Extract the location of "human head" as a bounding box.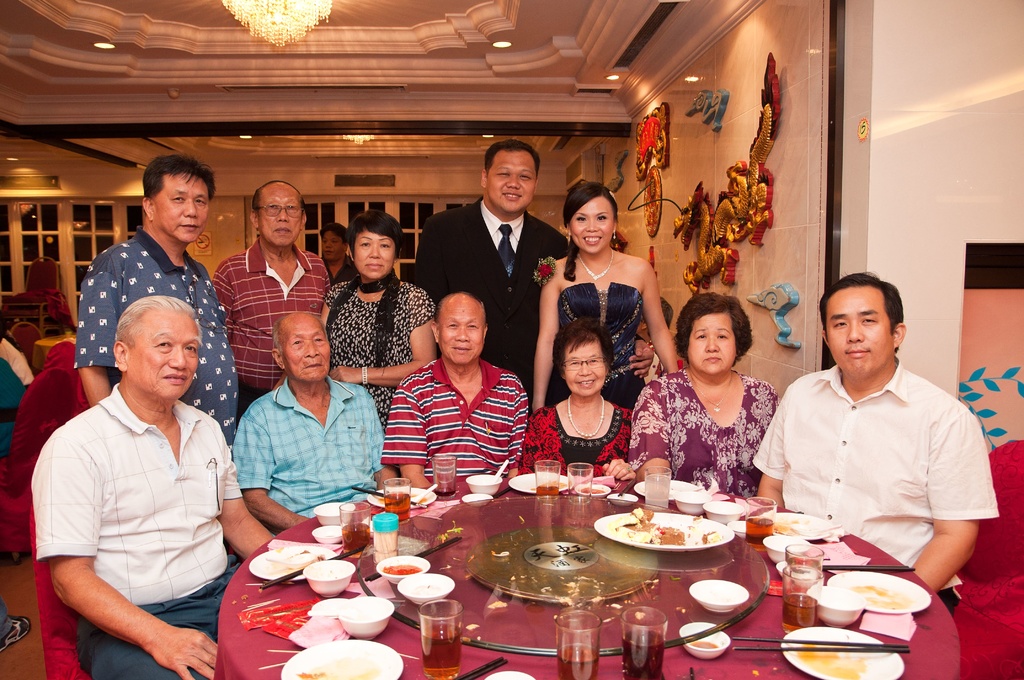
<bbox>480, 142, 543, 214</bbox>.
